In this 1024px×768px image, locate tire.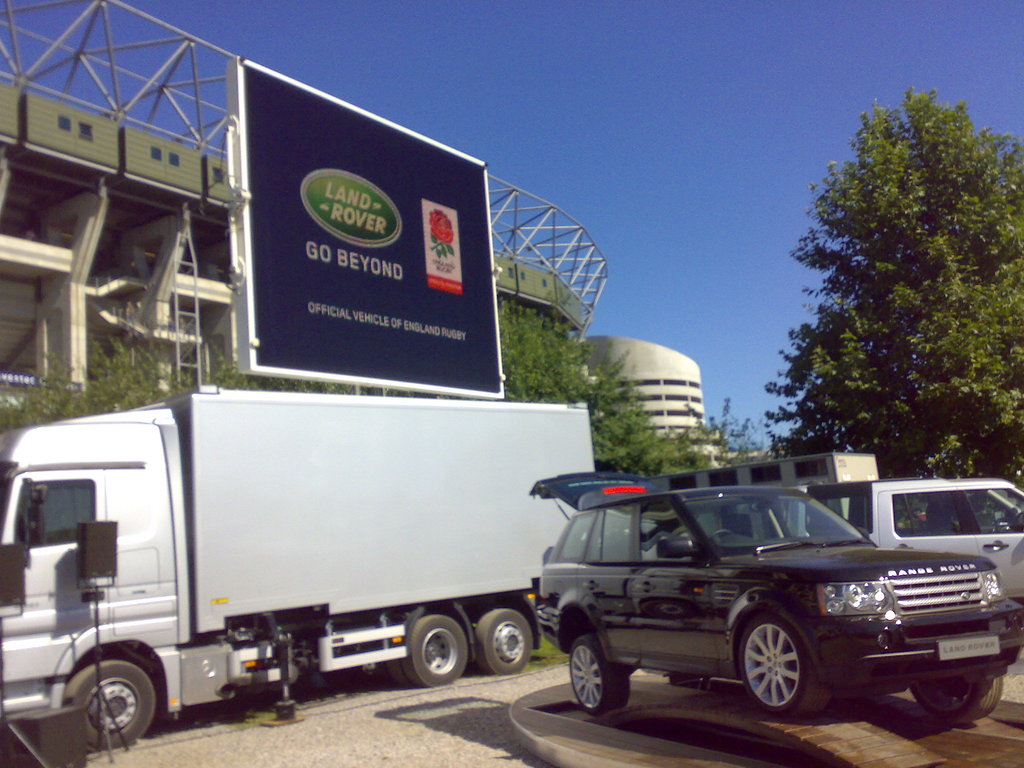
Bounding box: region(909, 671, 1002, 724).
